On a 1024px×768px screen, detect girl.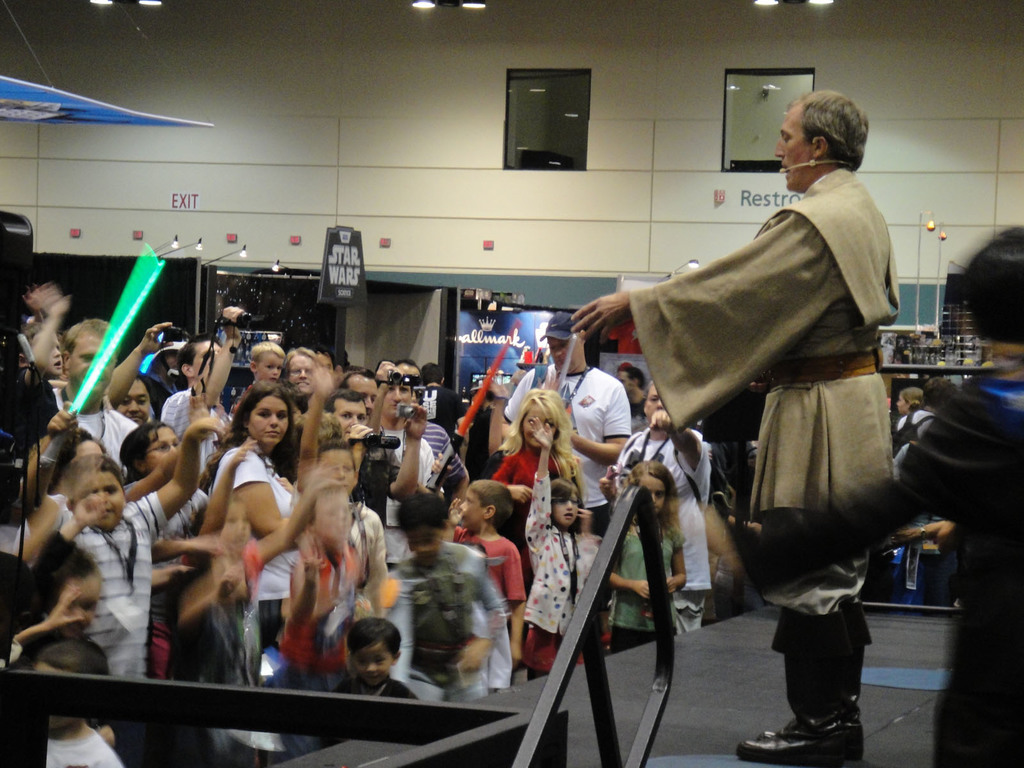
crop(499, 387, 579, 503).
